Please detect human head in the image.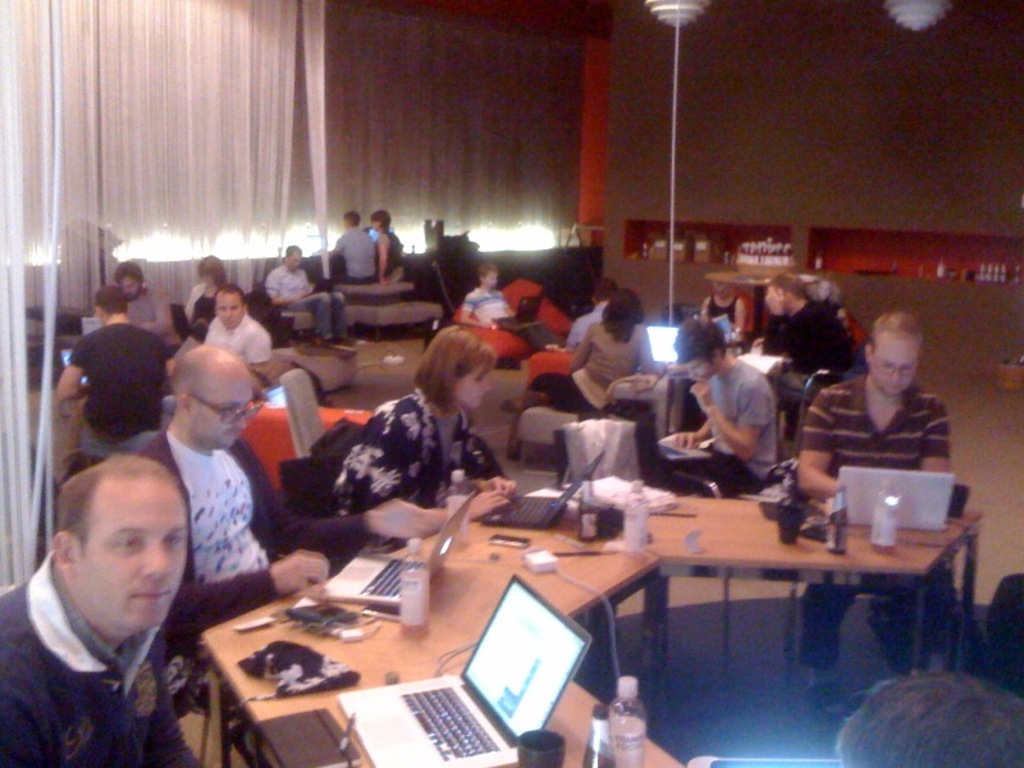
BBox(93, 282, 124, 326).
